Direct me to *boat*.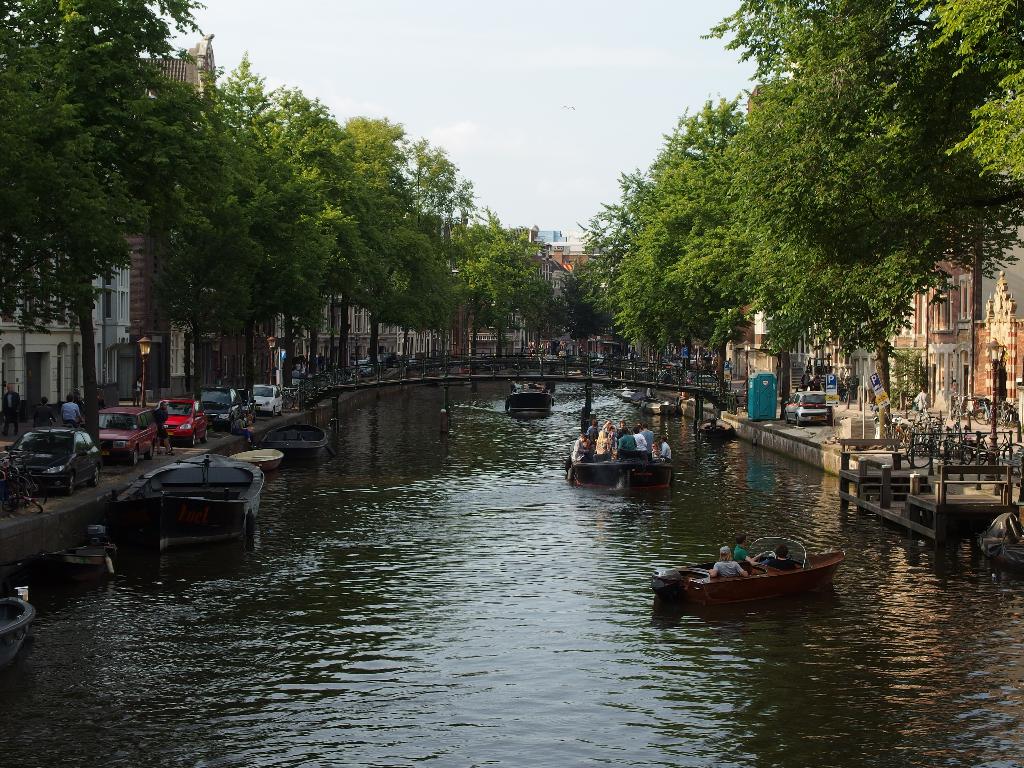
Direction: (639,395,675,415).
